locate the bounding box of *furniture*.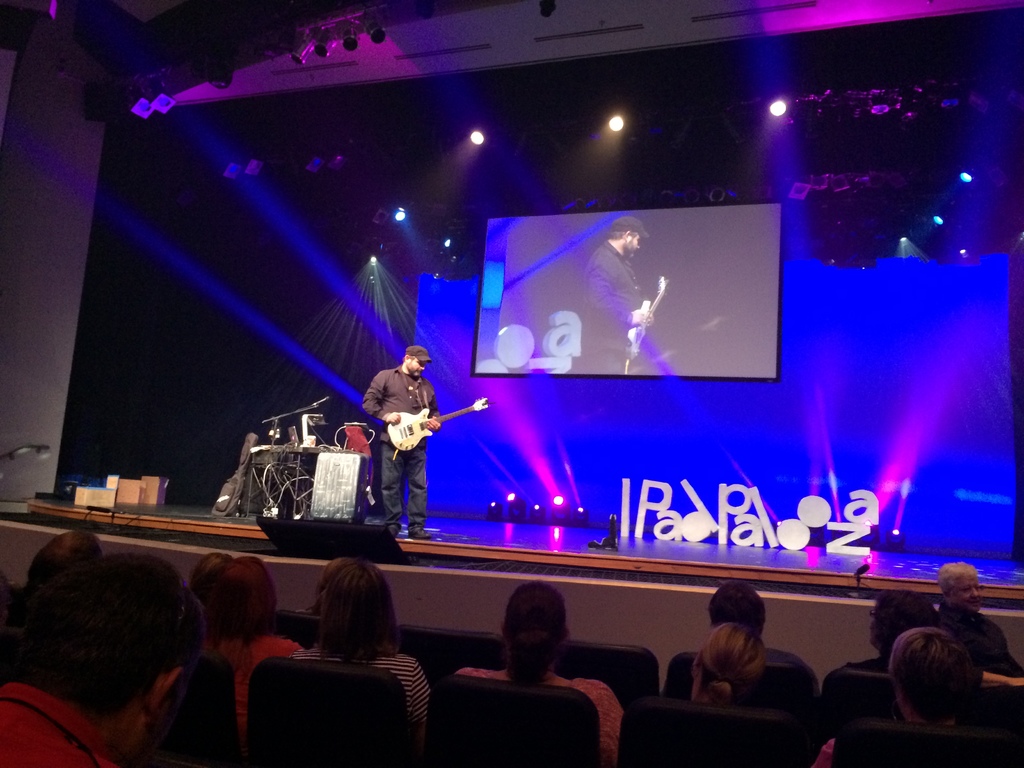
Bounding box: [250, 653, 410, 767].
